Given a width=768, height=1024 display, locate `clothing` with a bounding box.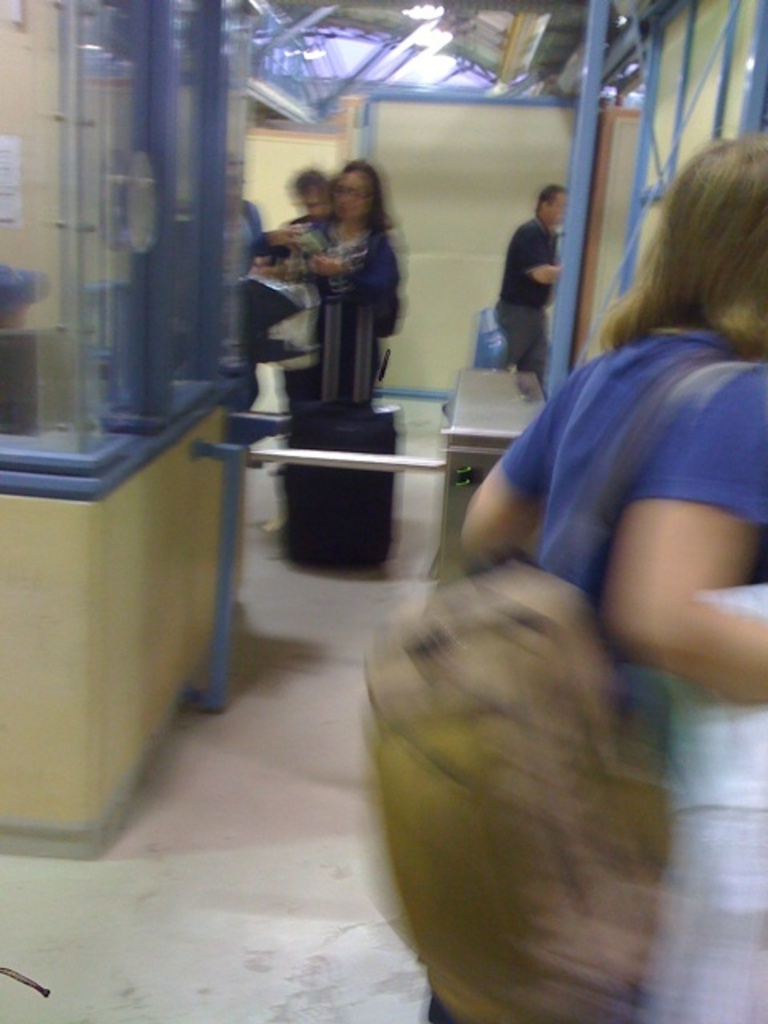
Located: BBox(443, 331, 766, 1022).
